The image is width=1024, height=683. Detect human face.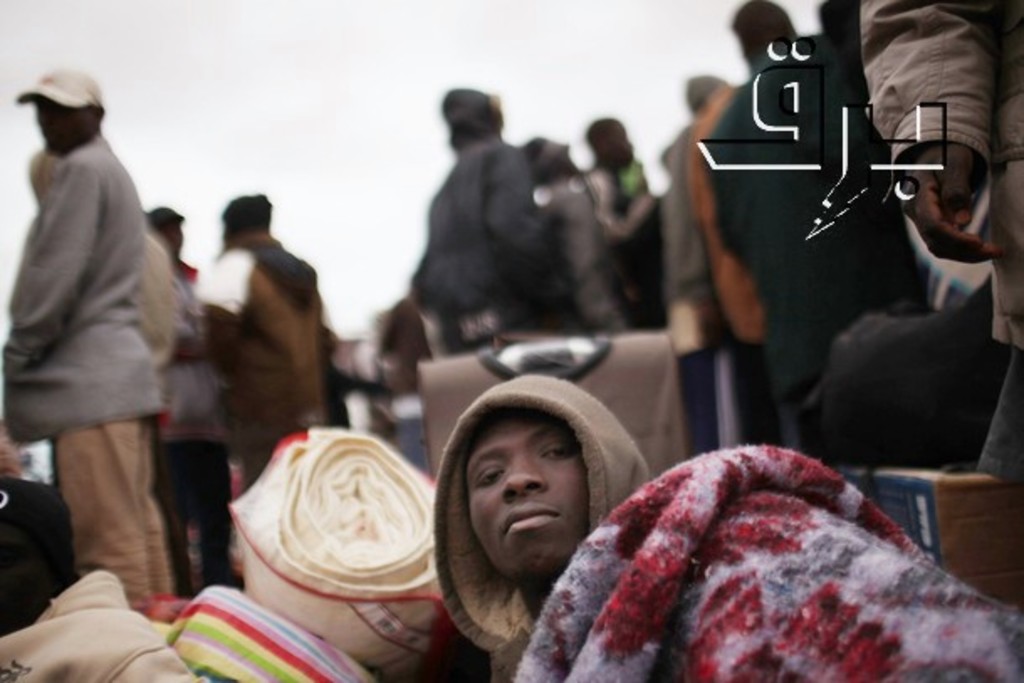
Detection: crop(460, 411, 591, 582).
